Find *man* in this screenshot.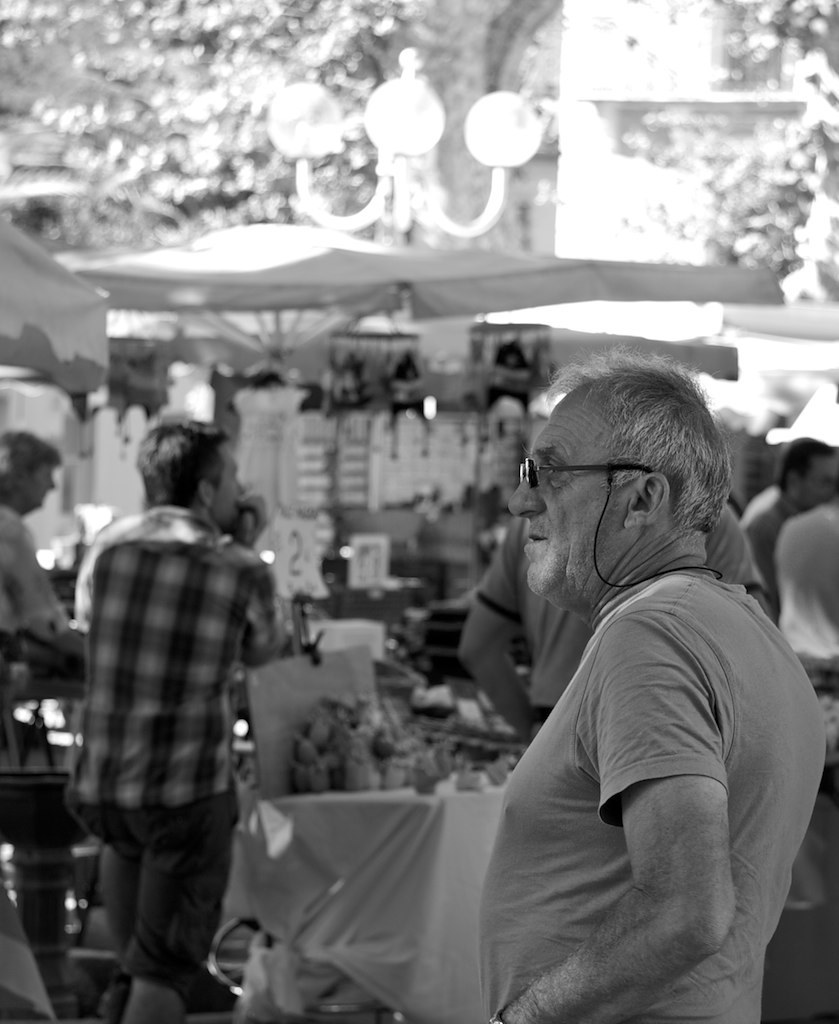
The bounding box for *man* is 464,354,824,1023.
